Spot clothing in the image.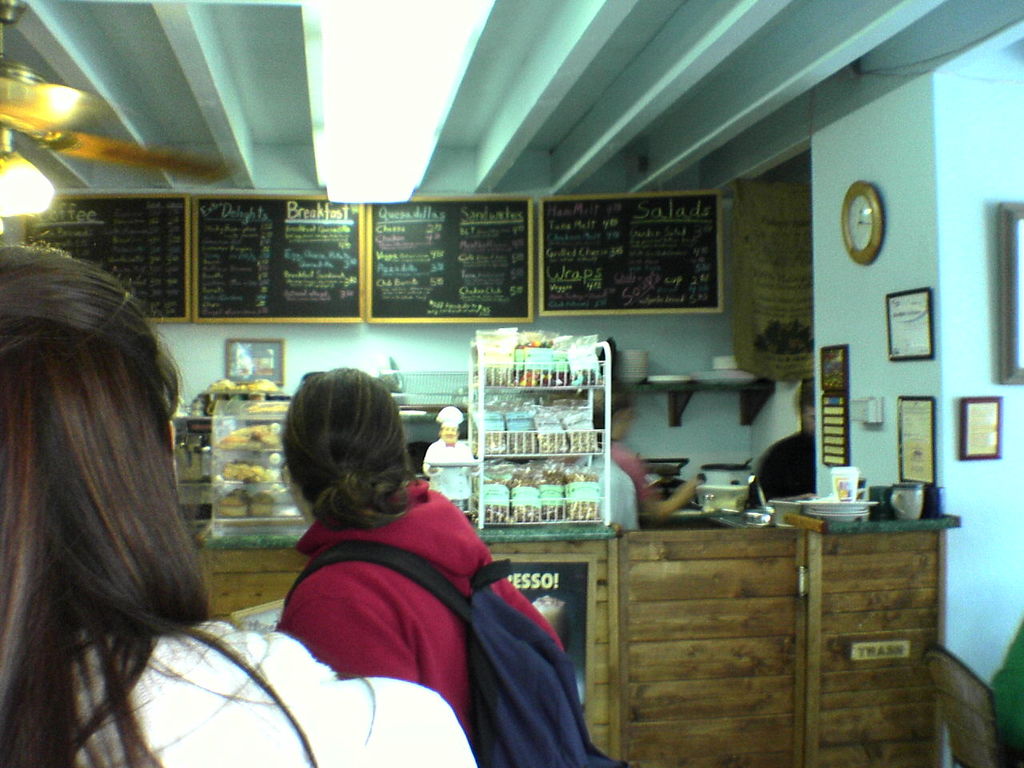
clothing found at detection(418, 438, 474, 501).
